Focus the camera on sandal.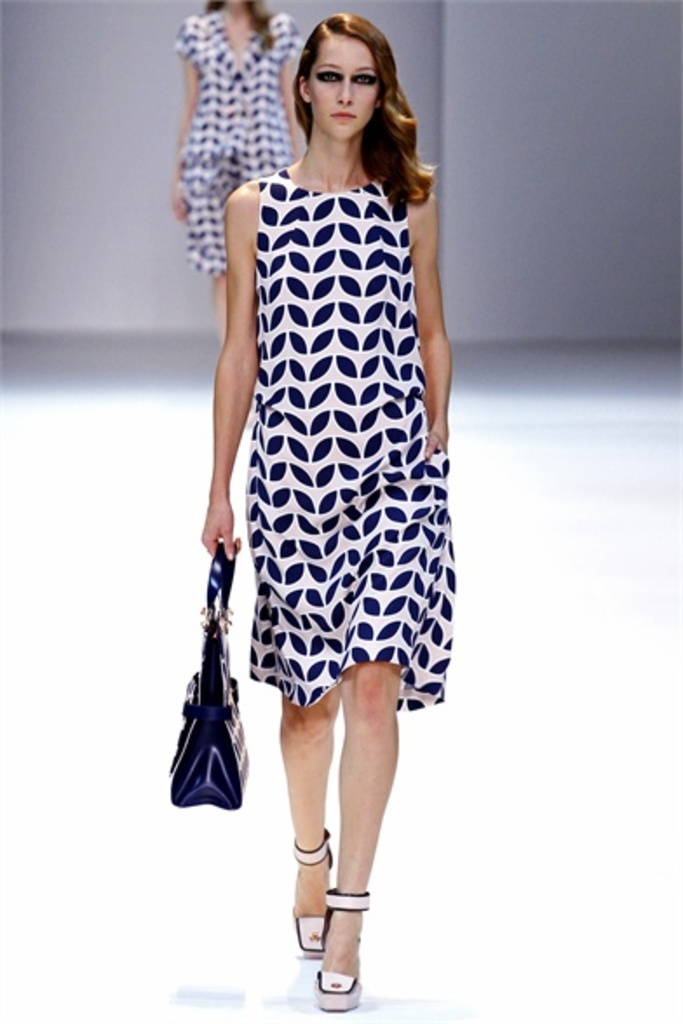
Focus region: x1=287 y1=825 x2=343 y2=947.
